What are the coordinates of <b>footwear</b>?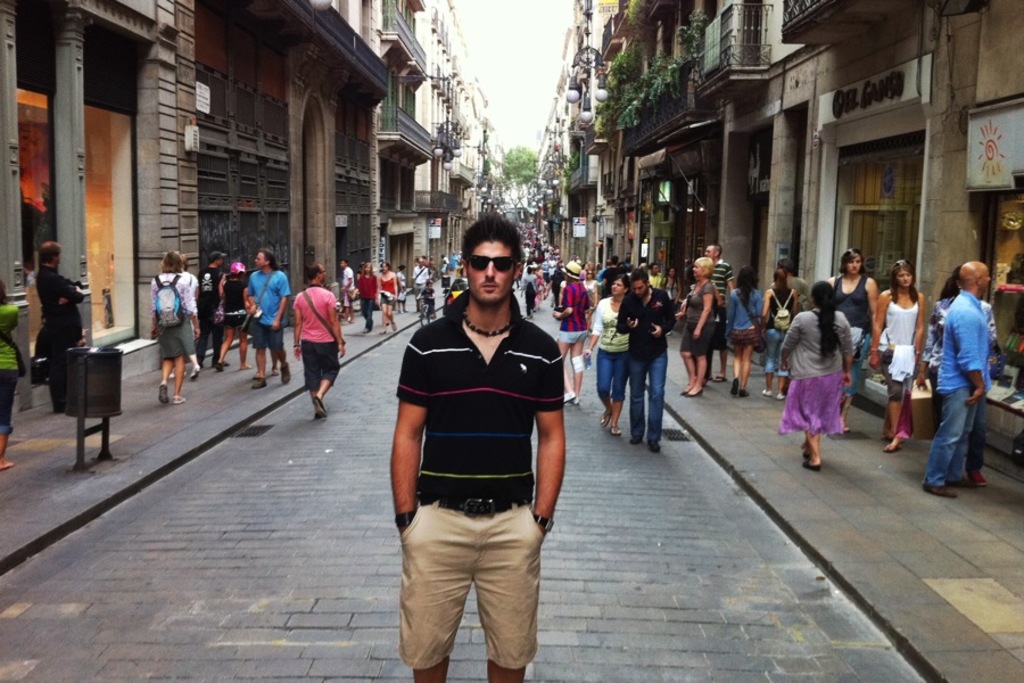
884 439 902 453.
